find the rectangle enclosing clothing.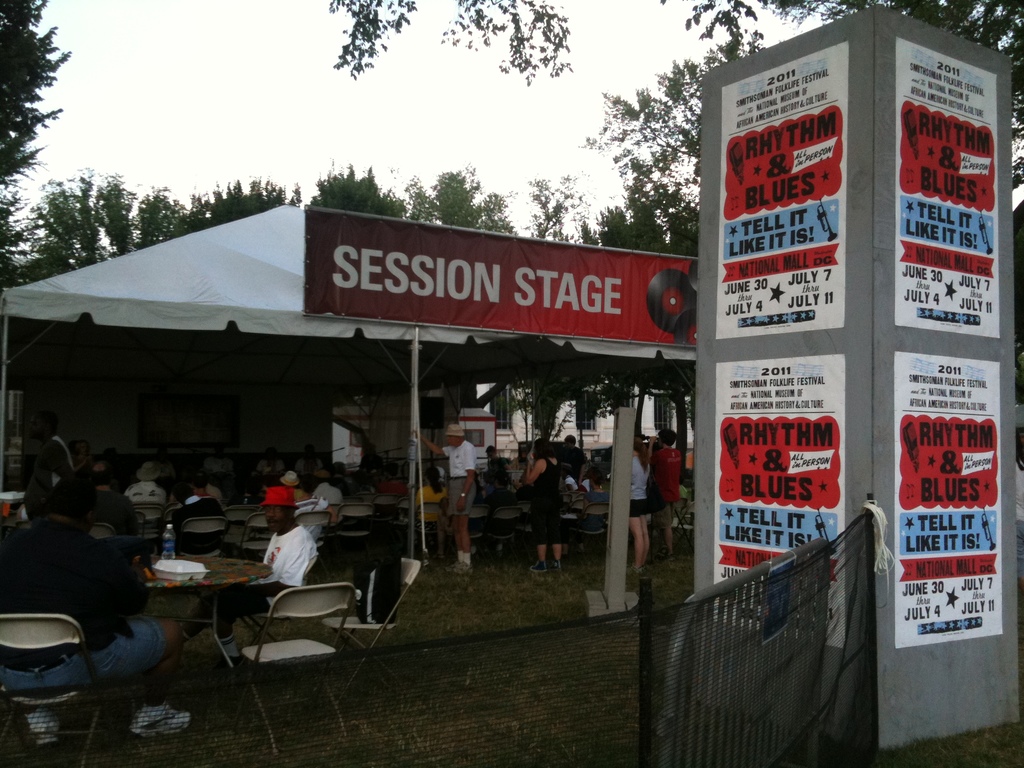
[x1=123, y1=479, x2=170, y2=510].
